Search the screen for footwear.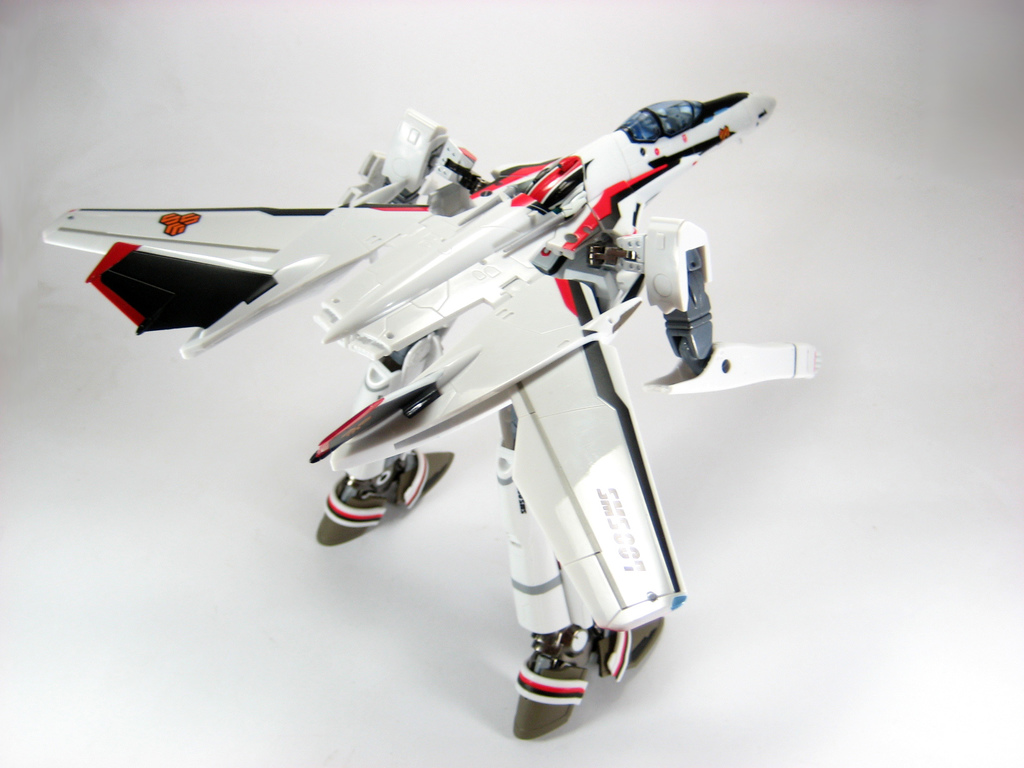
Found at box=[307, 429, 451, 544].
